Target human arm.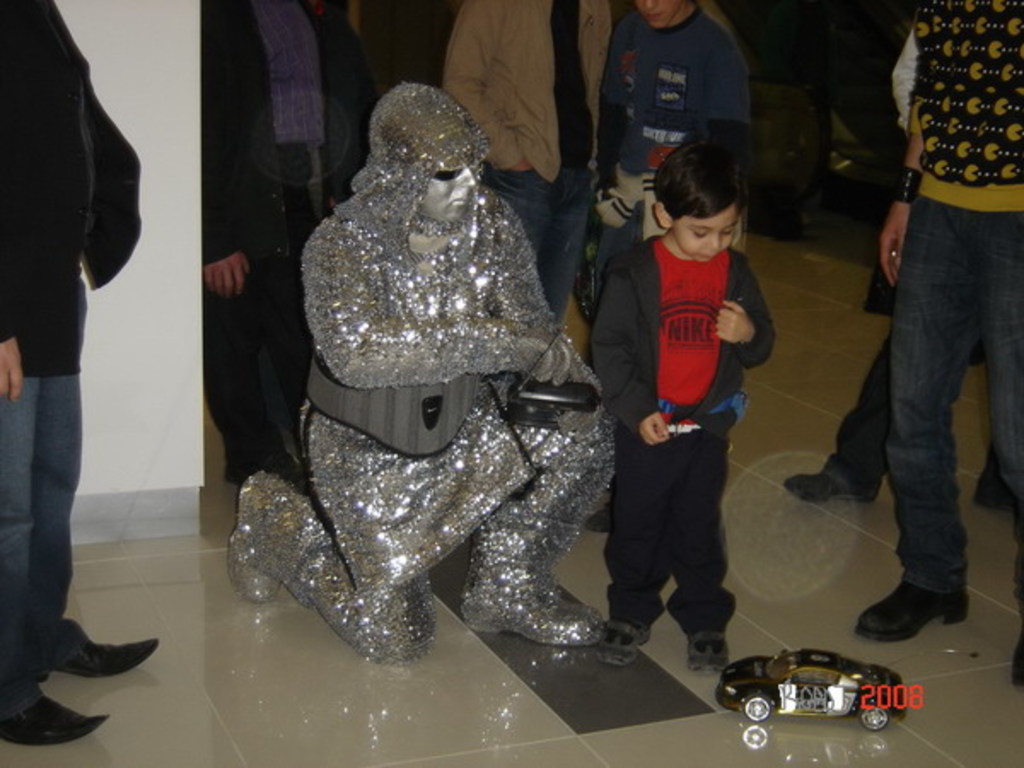
Target region: [left=435, top=0, right=543, bottom=177].
